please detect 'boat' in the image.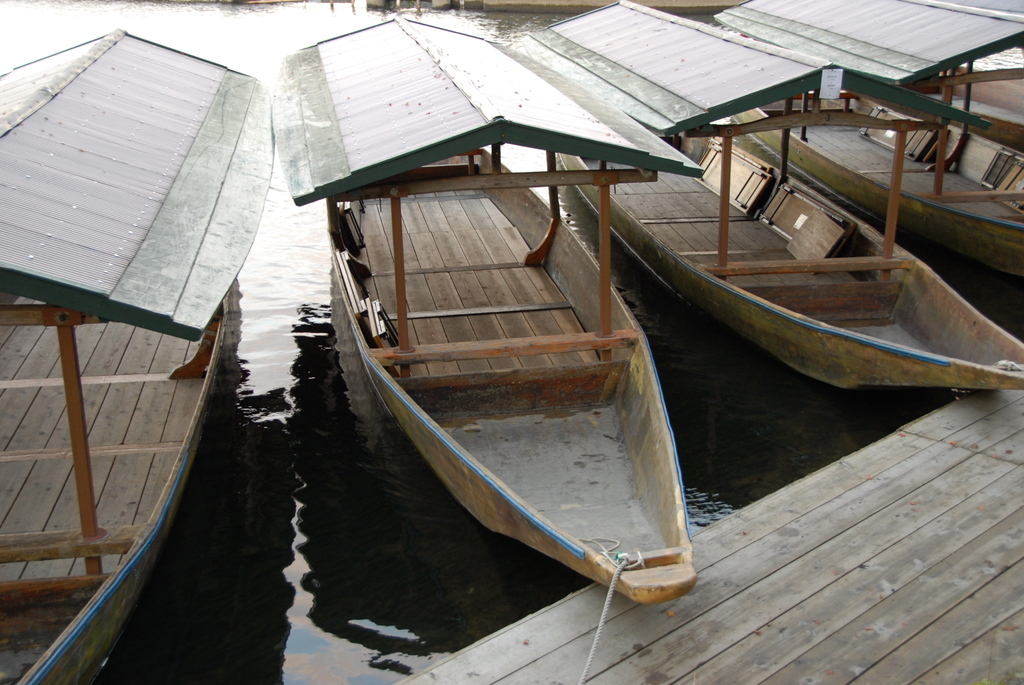
705/0/1023/285.
